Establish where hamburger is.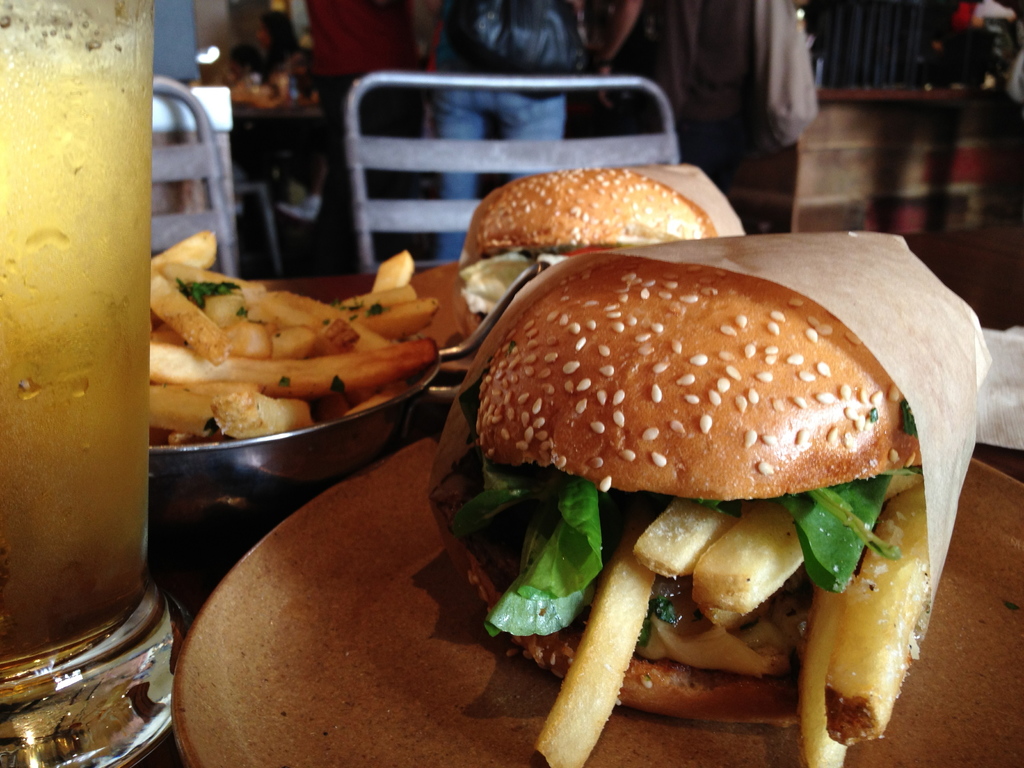
Established at bbox=[461, 170, 715, 329].
